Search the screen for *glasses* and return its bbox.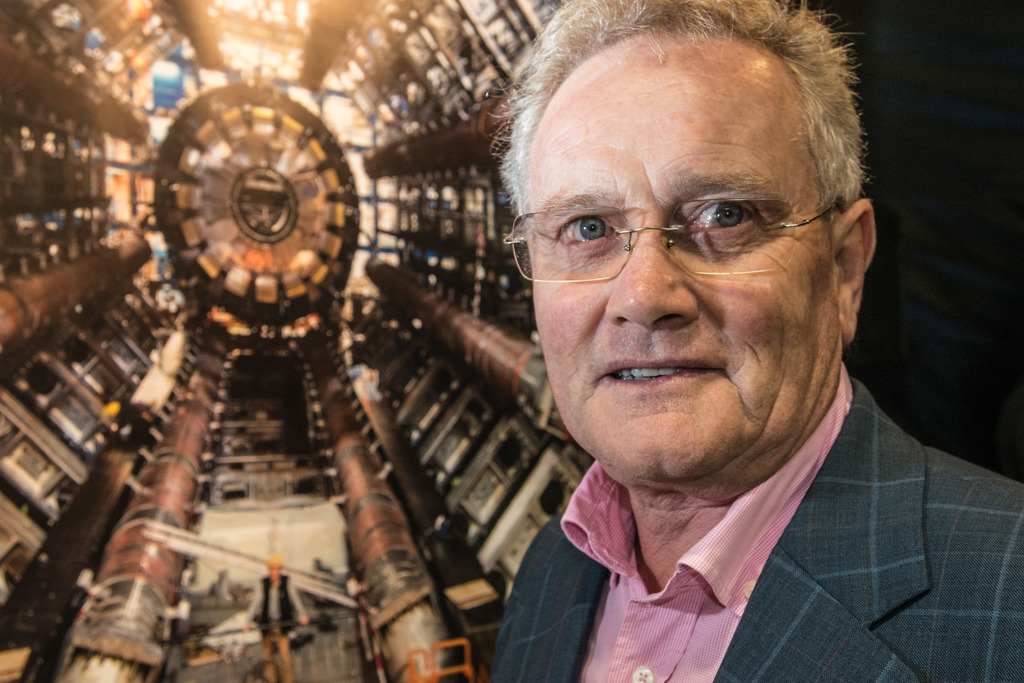
Found: [531, 151, 833, 294].
